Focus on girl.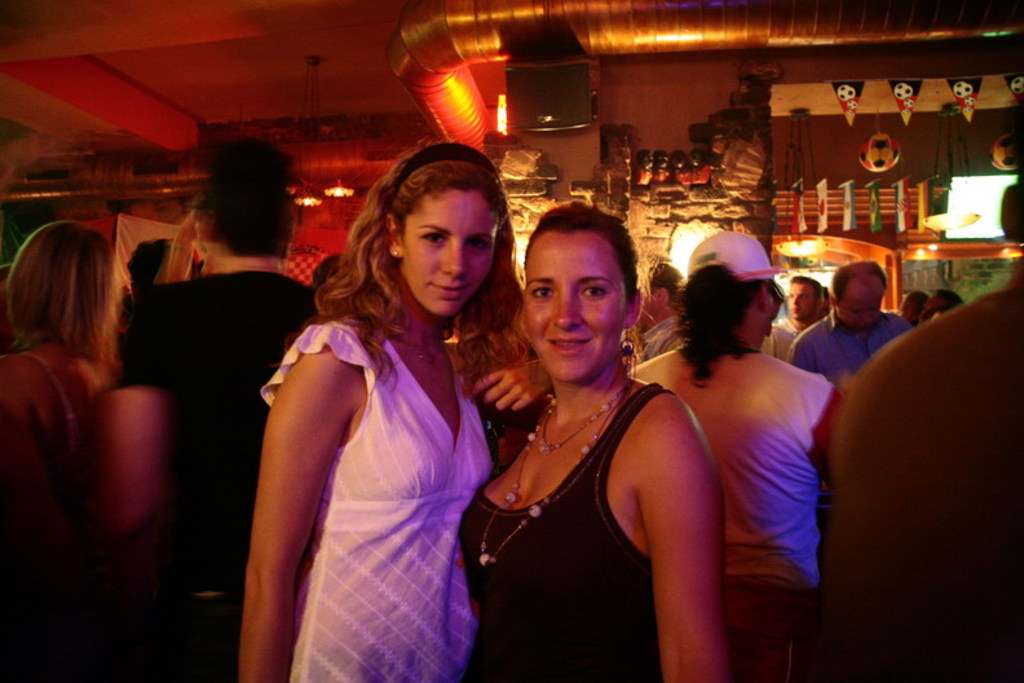
Focused at box(239, 140, 547, 682).
